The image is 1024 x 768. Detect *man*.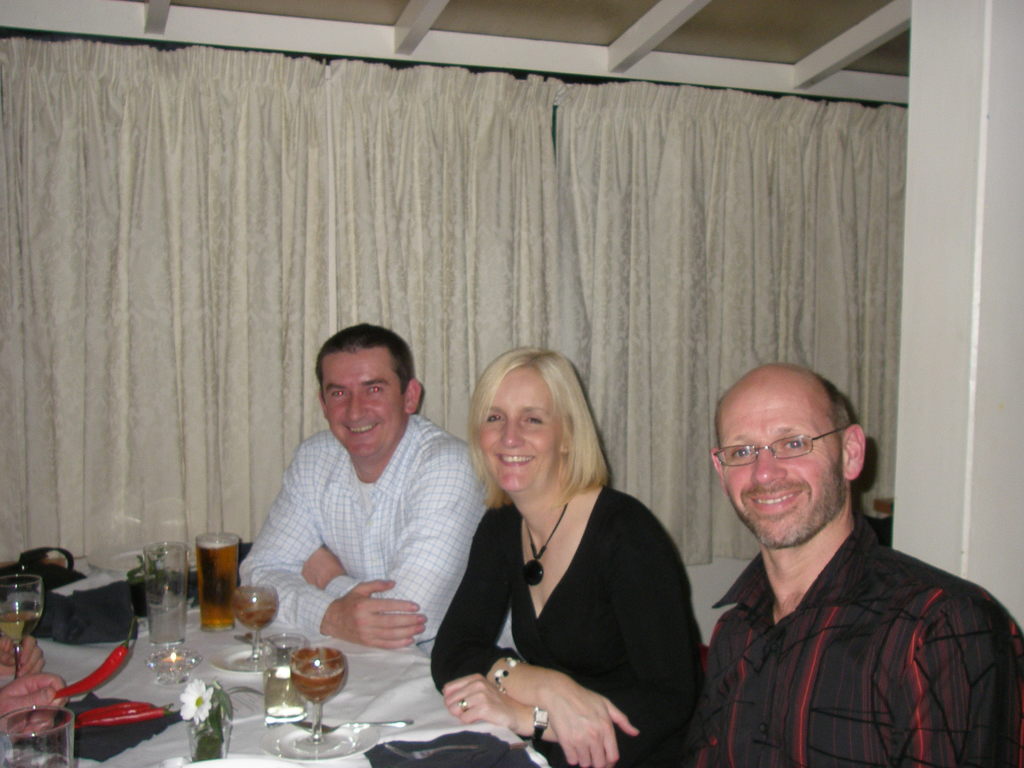
Detection: [660,356,1004,767].
